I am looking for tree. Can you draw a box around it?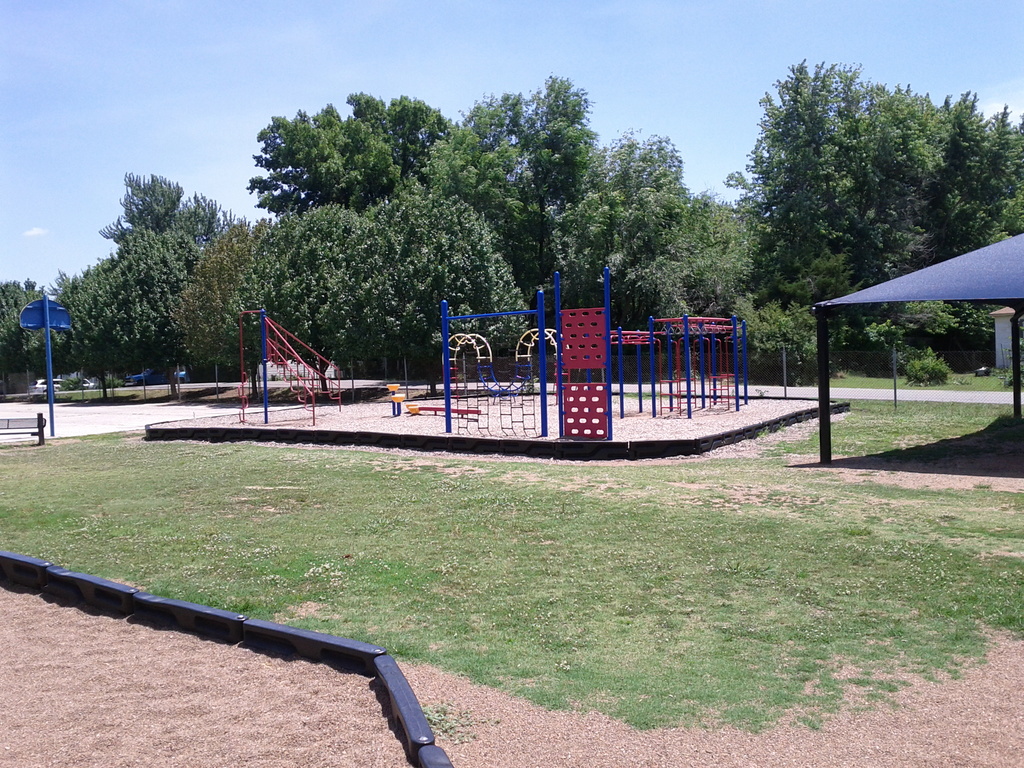
Sure, the bounding box is 656:186:744:316.
